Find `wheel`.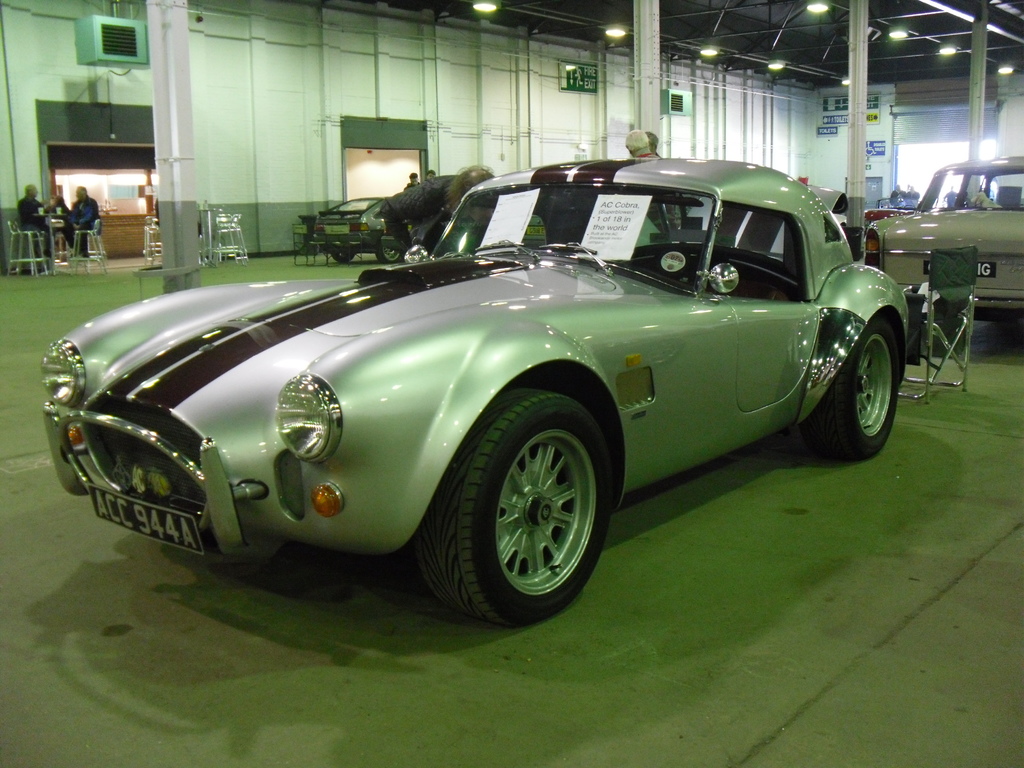
<box>378,245,400,264</box>.
